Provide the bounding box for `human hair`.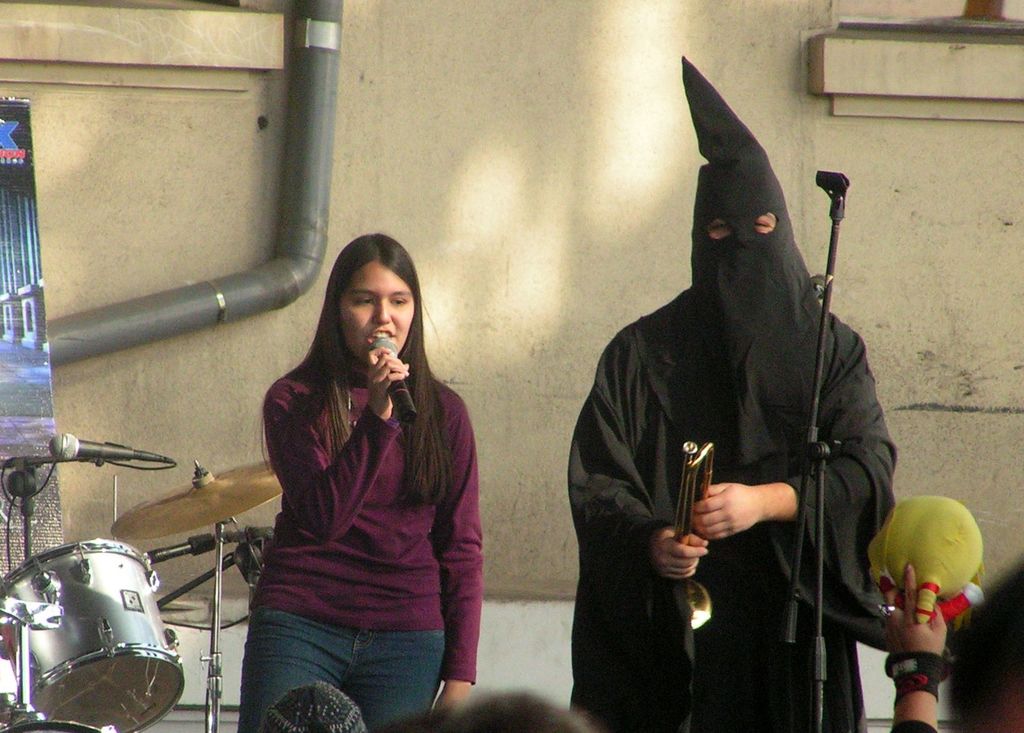
301 238 422 444.
